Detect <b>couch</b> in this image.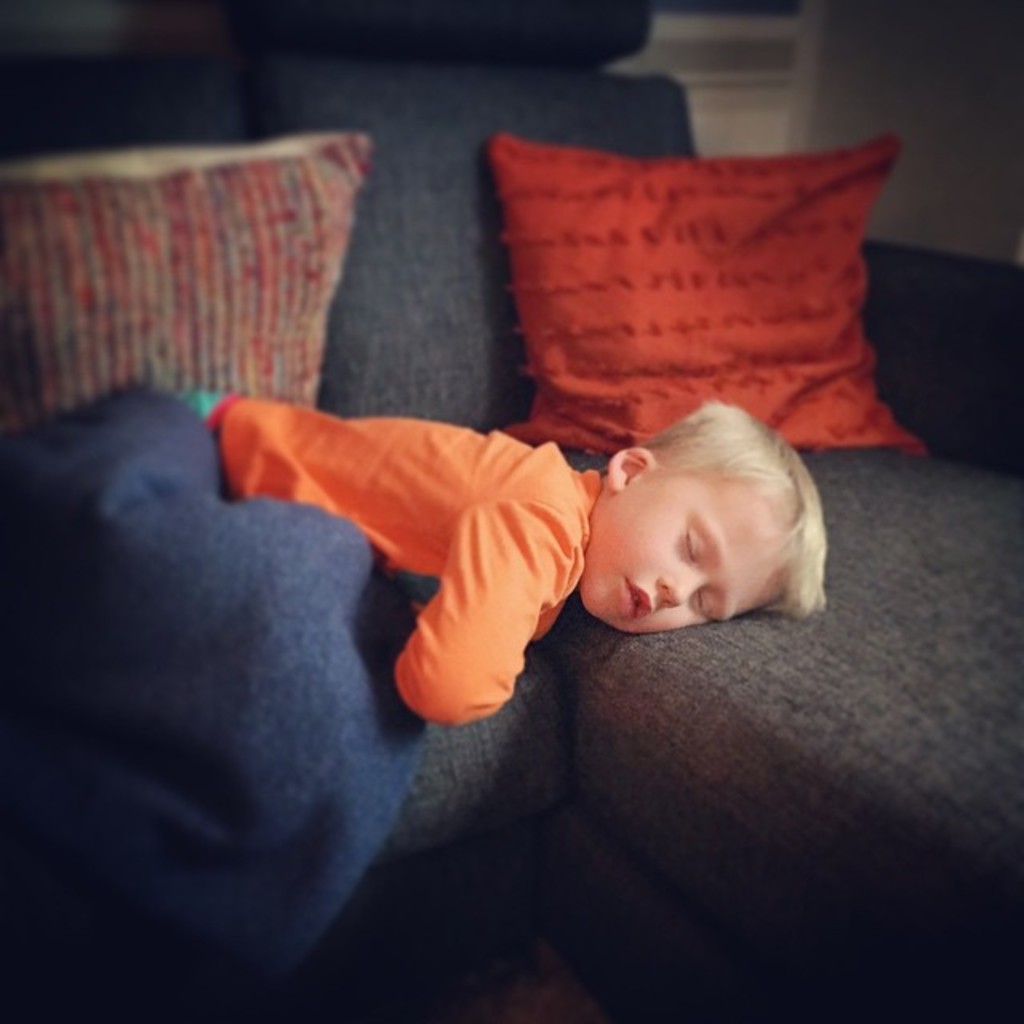
Detection: <box>0,117,1023,946</box>.
